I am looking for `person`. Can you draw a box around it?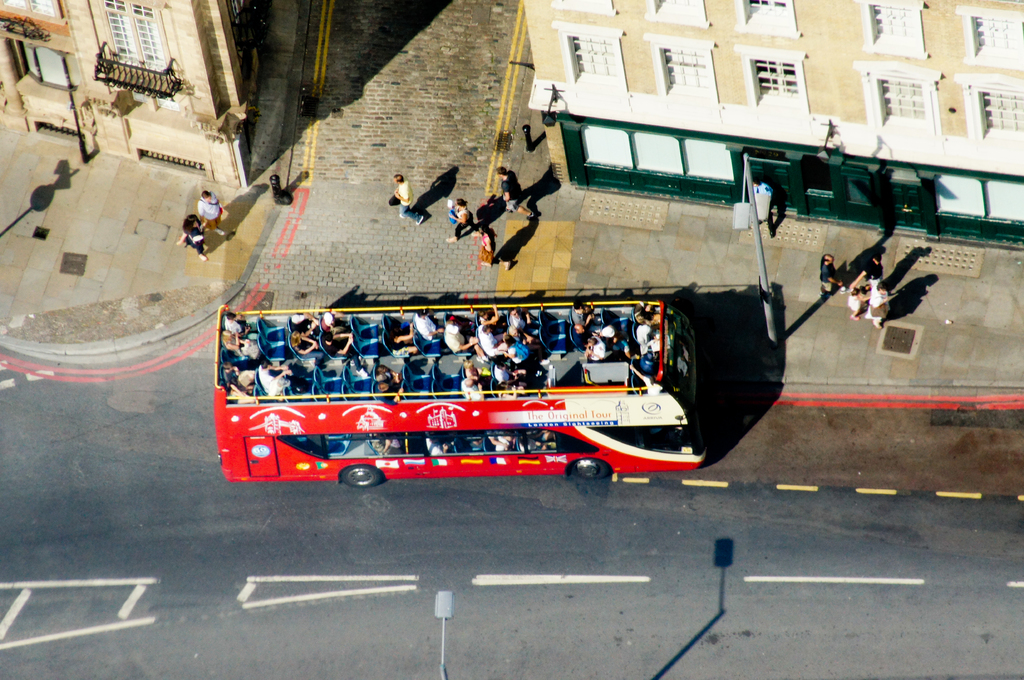
Sure, the bounding box is (485, 432, 515, 451).
